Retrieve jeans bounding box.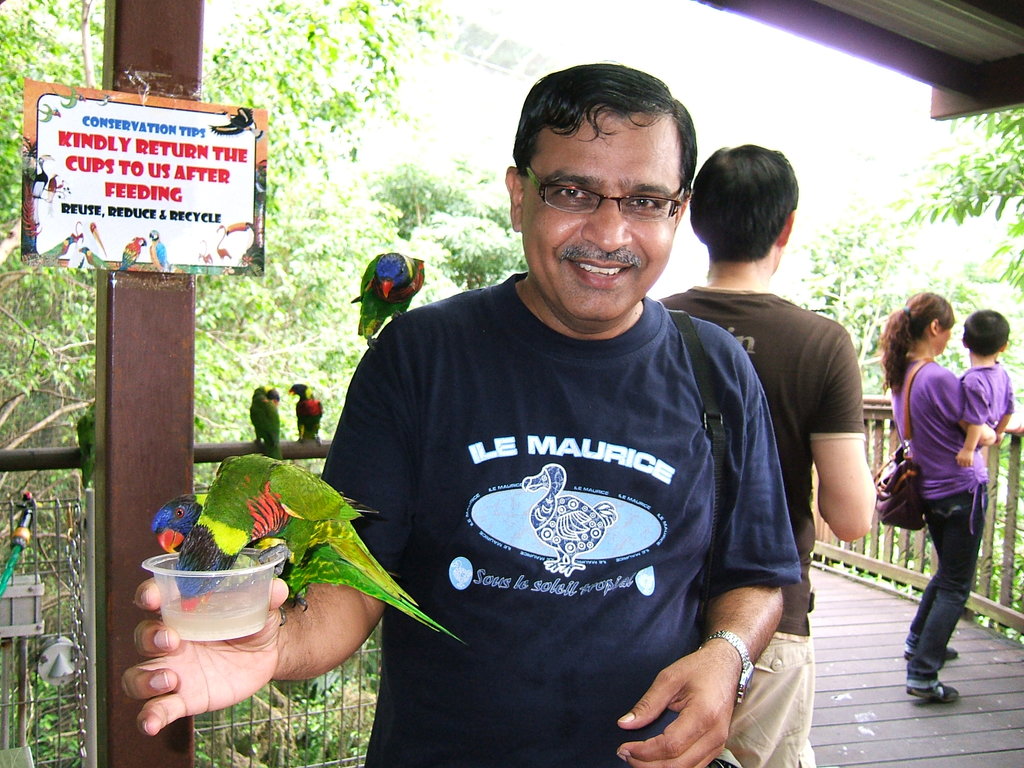
Bounding box: box(906, 495, 998, 710).
